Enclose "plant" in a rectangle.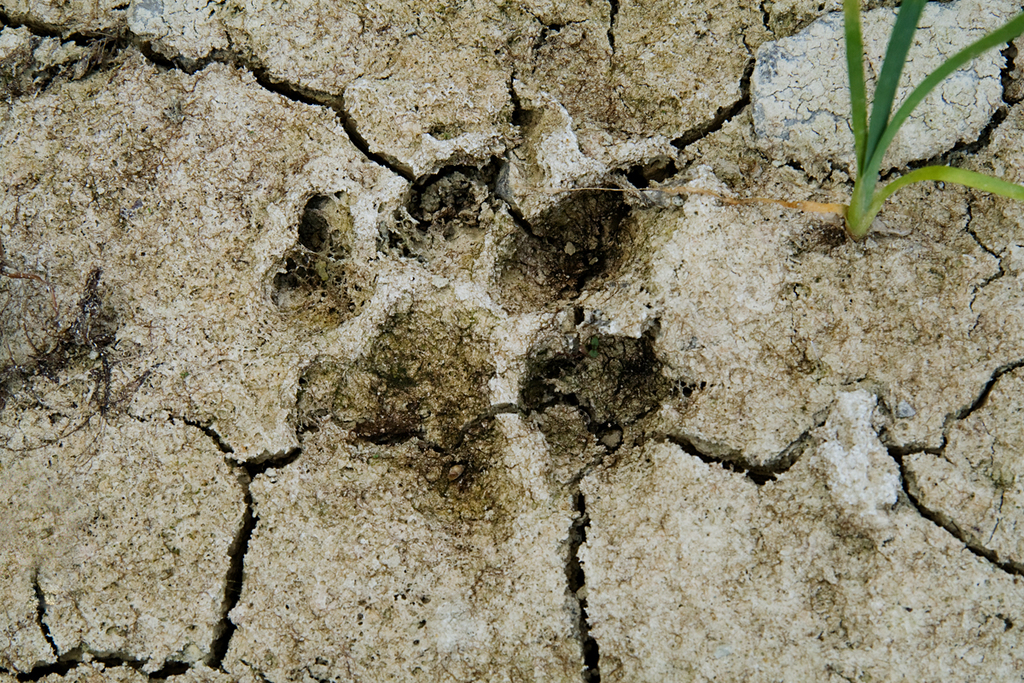
{"left": 541, "top": 0, "right": 1022, "bottom": 245}.
